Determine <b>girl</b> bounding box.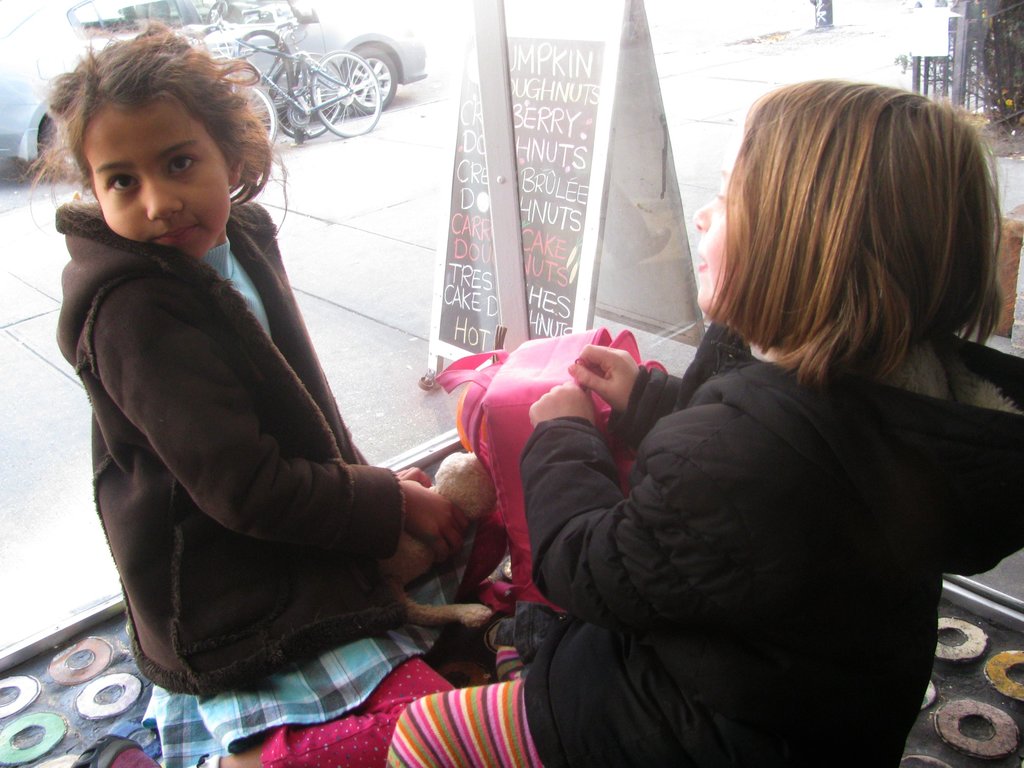
Determined: 387:77:1023:760.
